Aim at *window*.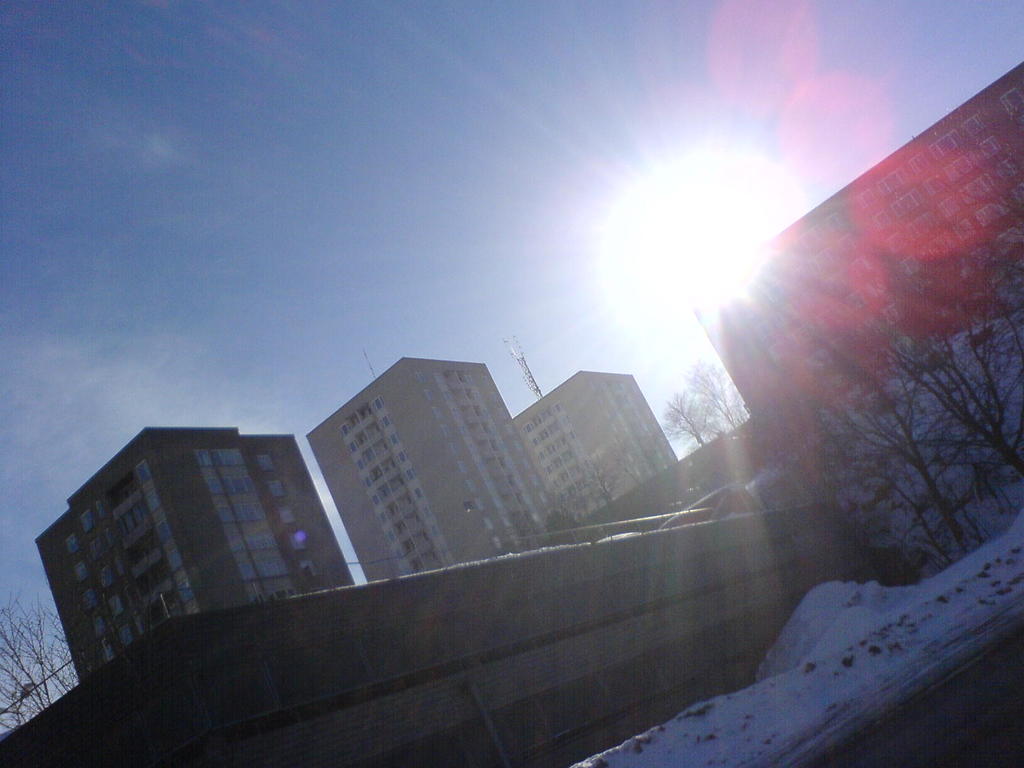
Aimed at [402,563,414,573].
